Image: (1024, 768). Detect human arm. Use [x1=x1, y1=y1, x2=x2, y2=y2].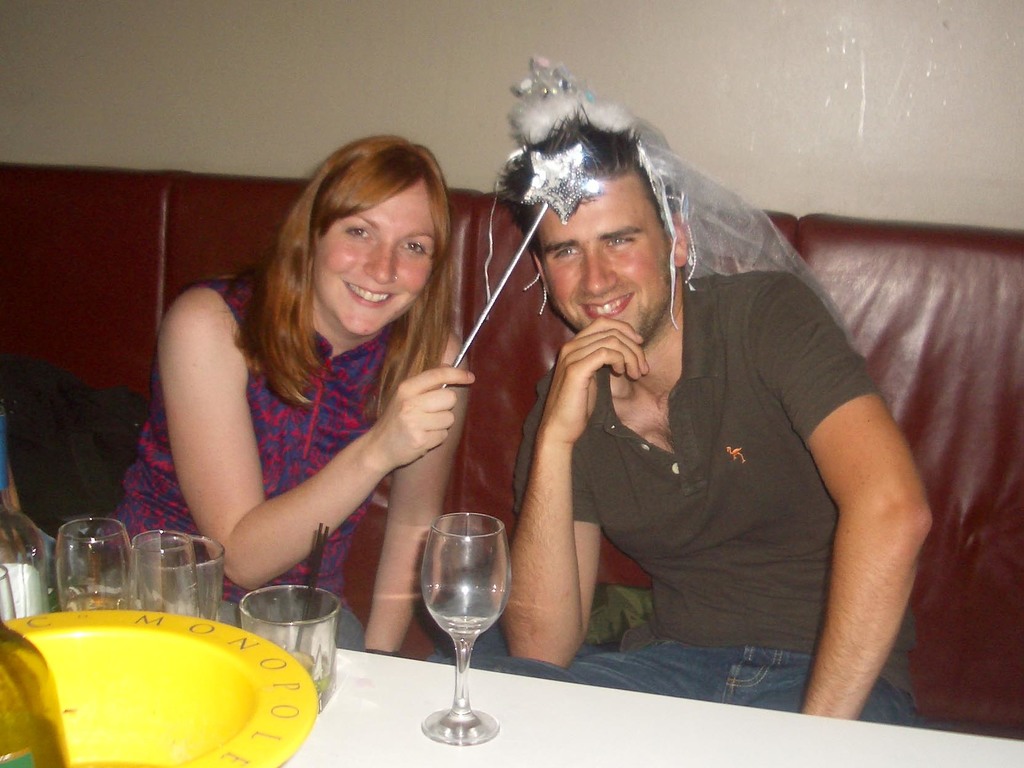
[x1=356, y1=333, x2=470, y2=657].
